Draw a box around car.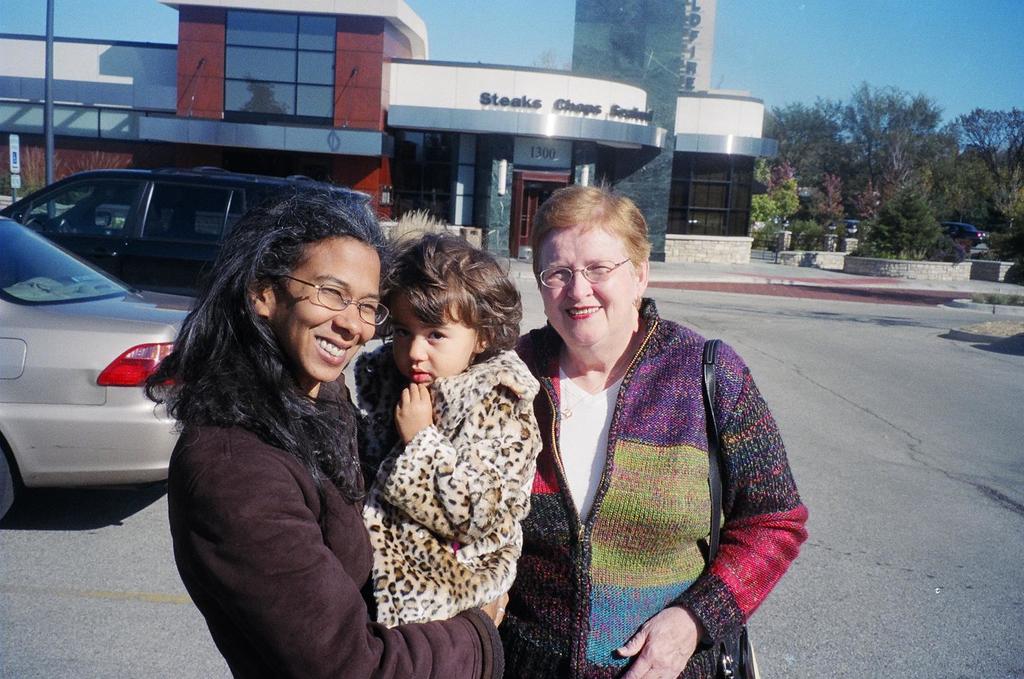
<region>0, 219, 209, 522</region>.
